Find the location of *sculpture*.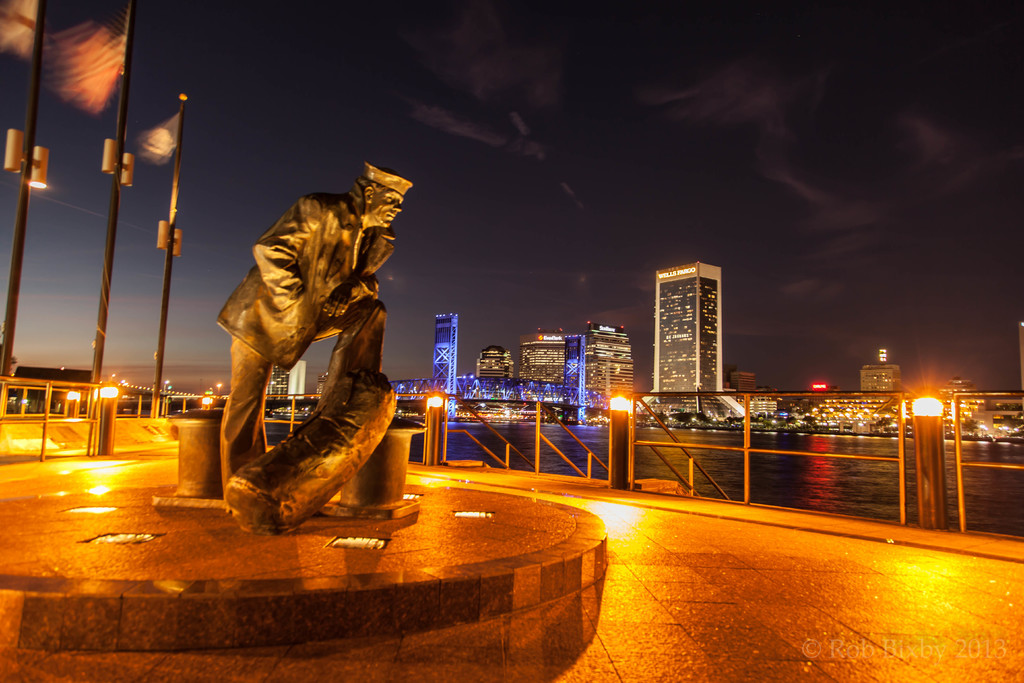
Location: left=201, top=141, right=420, bottom=536.
